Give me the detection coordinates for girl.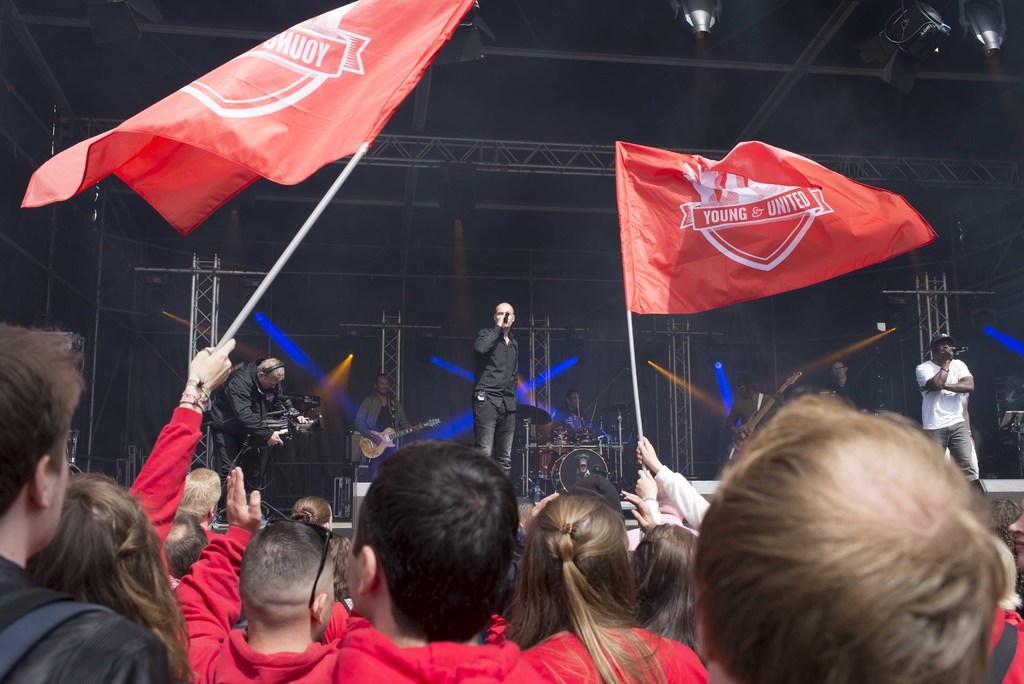
<region>509, 489, 712, 683</region>.
